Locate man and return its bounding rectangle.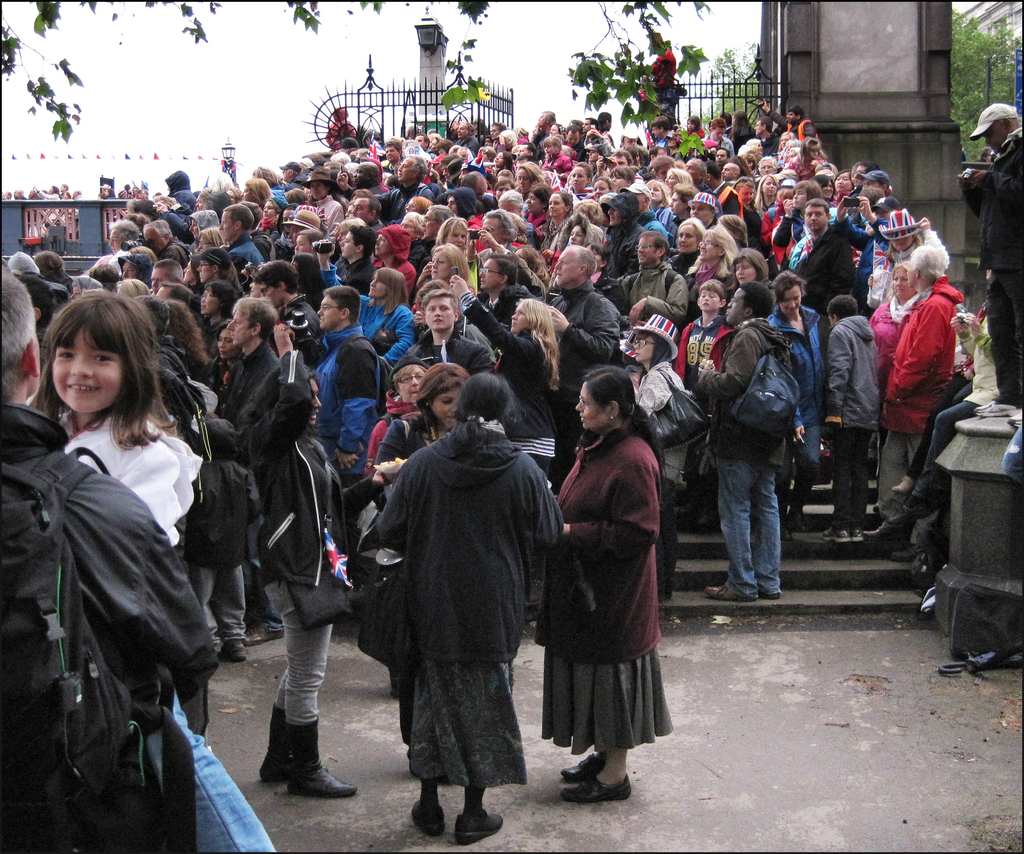
[left=276, top=160, right=310, bottom=189].
